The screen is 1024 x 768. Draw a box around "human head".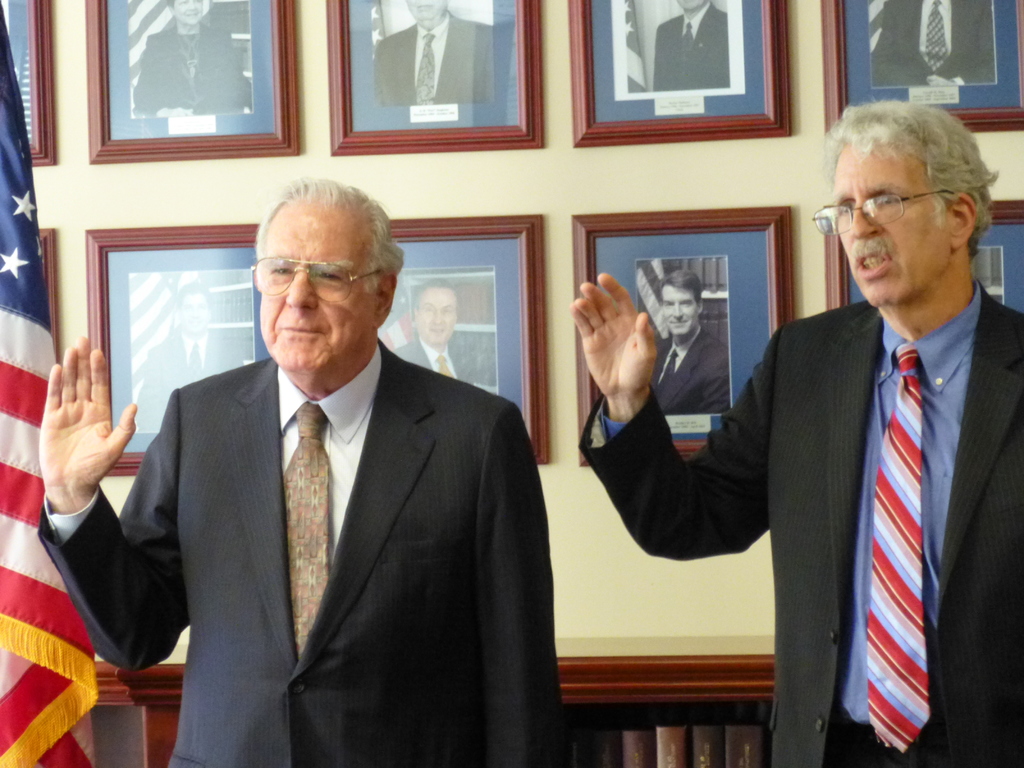
[836,104,1000,308].
